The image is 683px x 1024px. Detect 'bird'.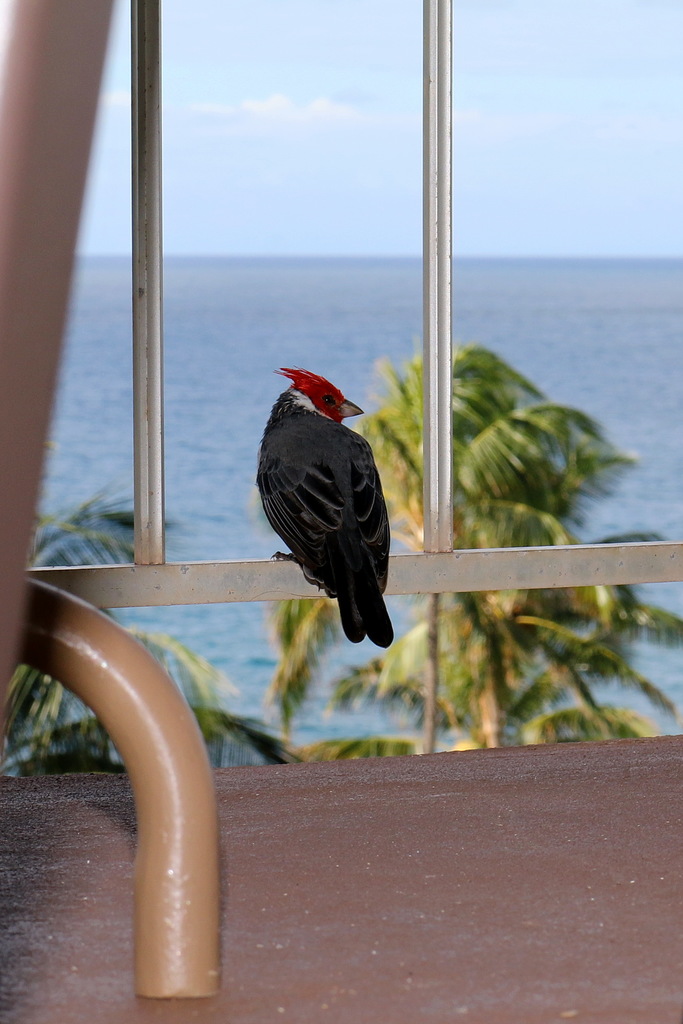
Detection: region(251, 366, 406, 653).
